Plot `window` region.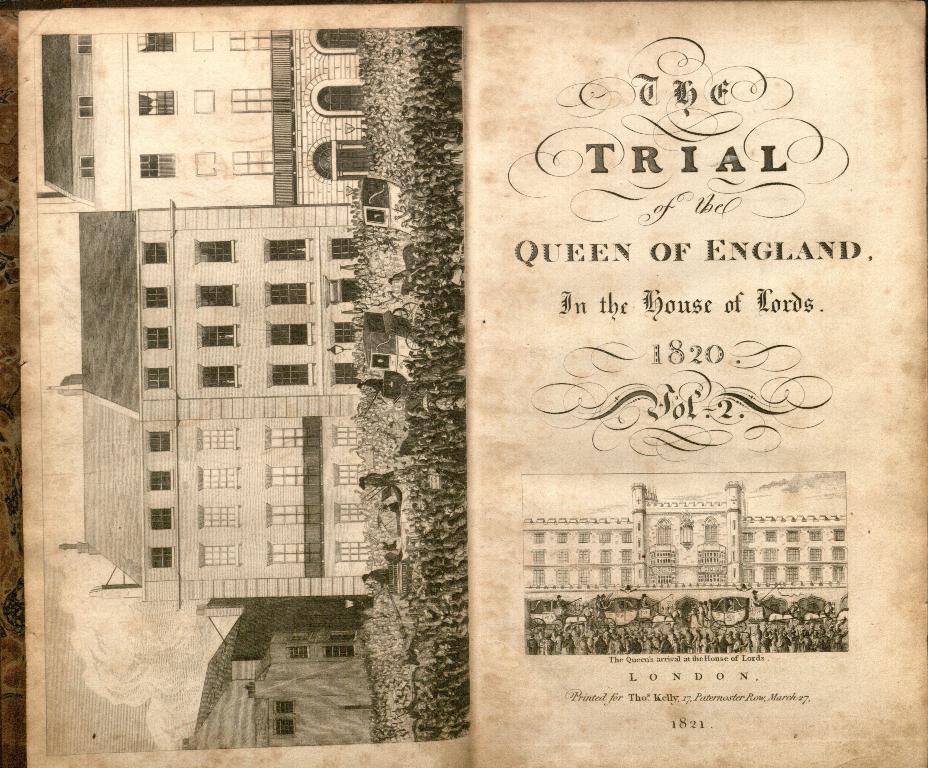
Plotted at [266, 542, 308, 567].
